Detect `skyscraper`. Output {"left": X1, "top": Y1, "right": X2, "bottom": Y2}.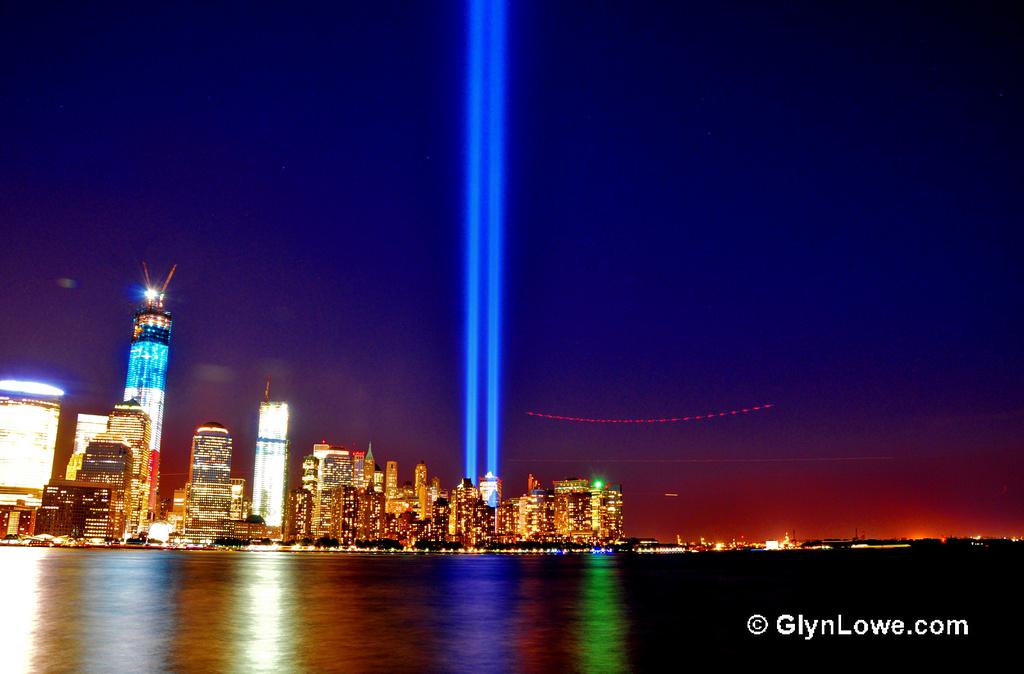
{"left": 289, "top": 436, "right": 373, "bottom": 535}.
